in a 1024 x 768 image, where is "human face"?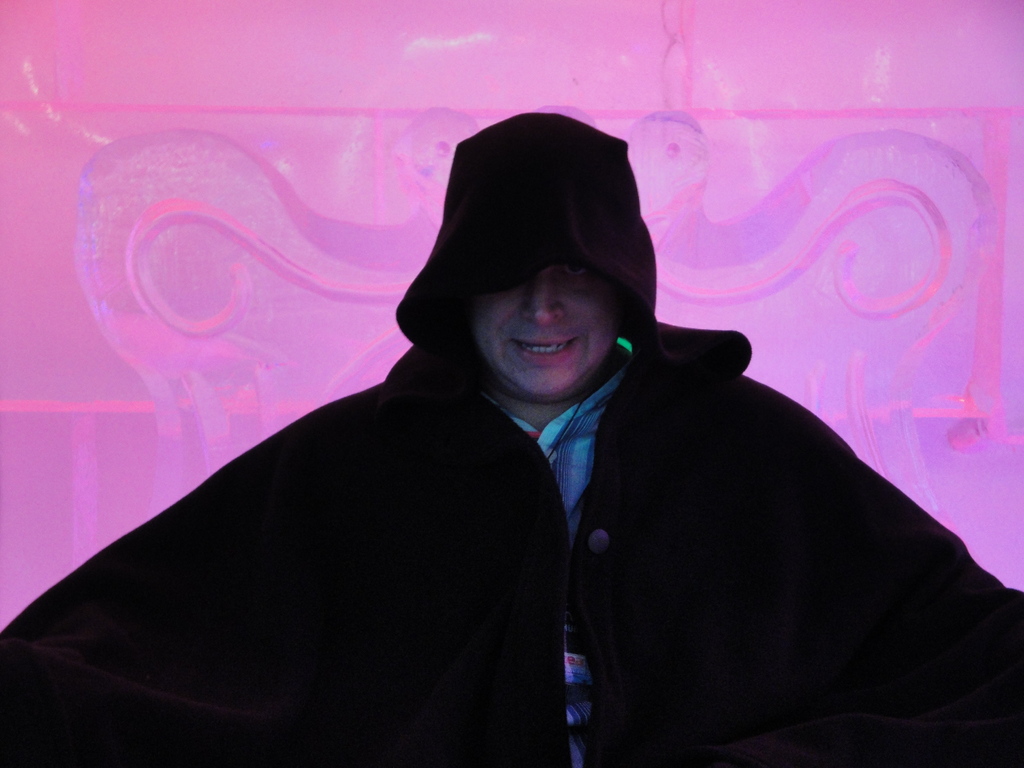
{"x1": 460, "y1": 218, "x2": 633, "y2": 403}.
